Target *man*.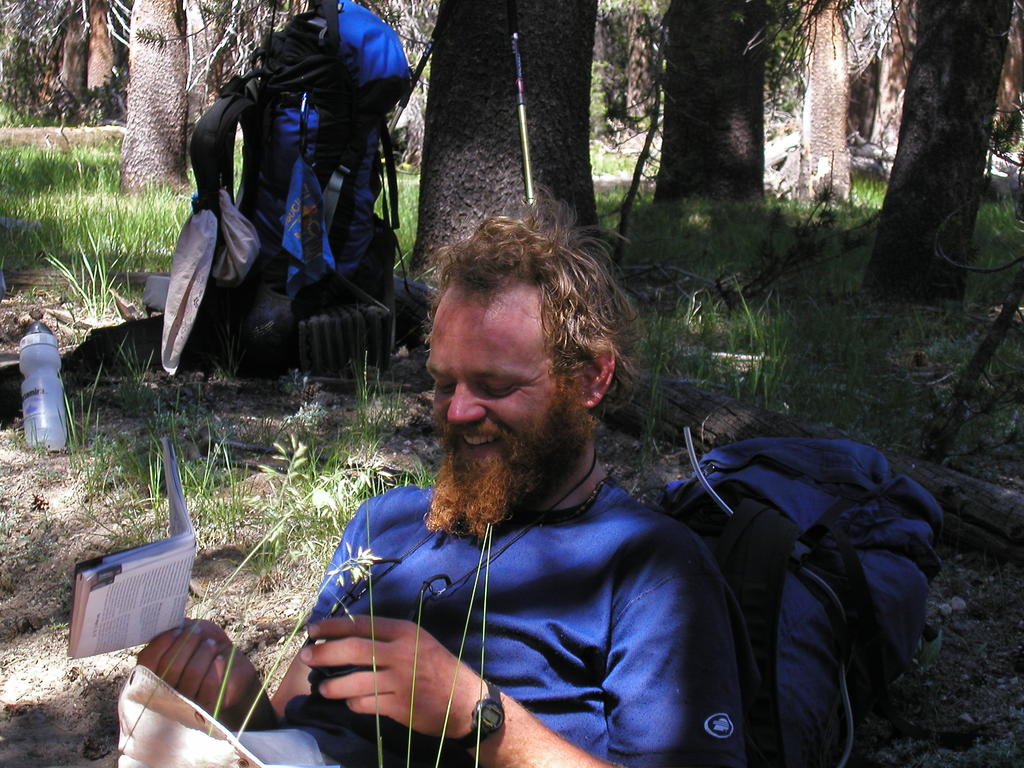
Target region: <box>249,230,794,757</box>.
